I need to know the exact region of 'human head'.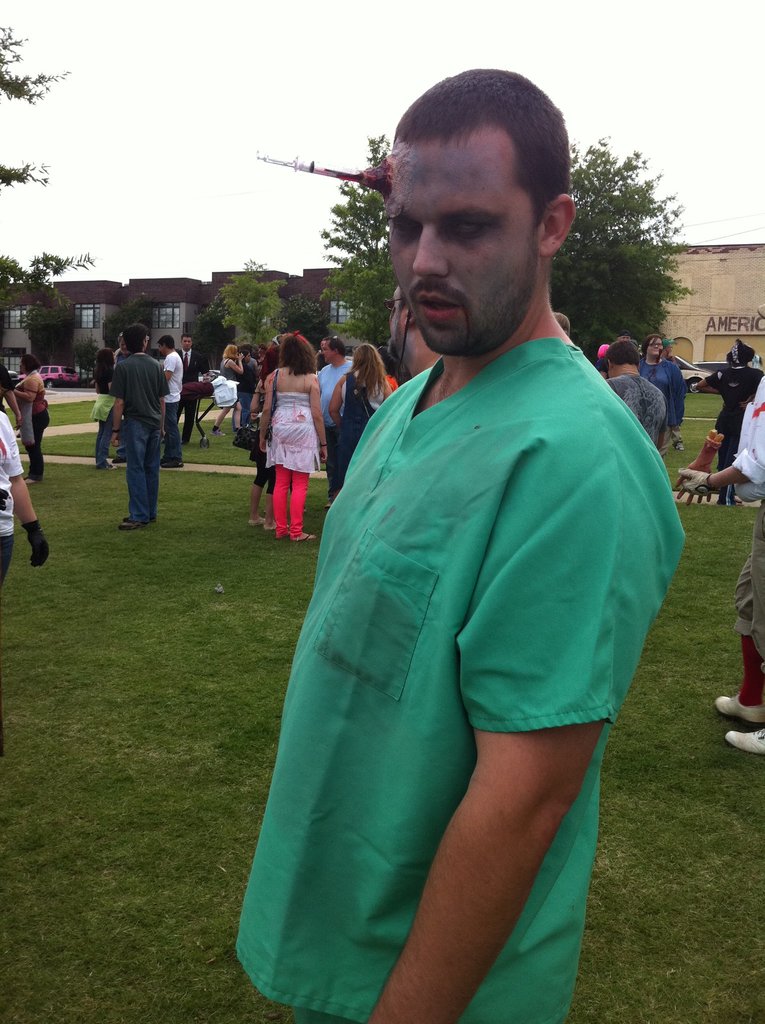
Region: box(641, 333, 662, 362).
